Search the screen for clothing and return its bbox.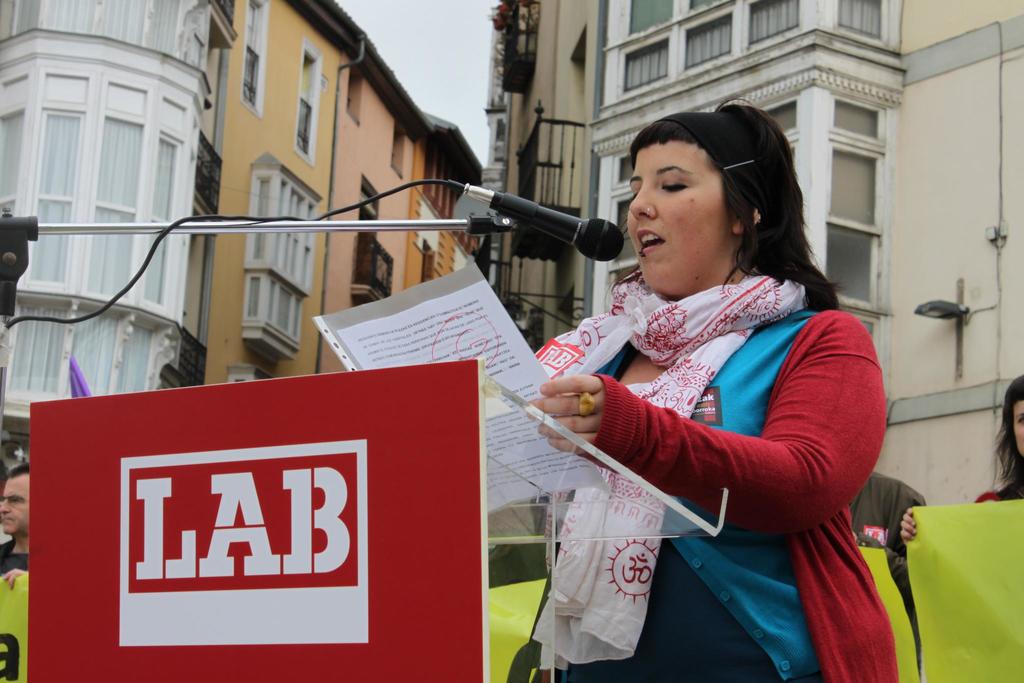
Found: [0,539,35,587].
